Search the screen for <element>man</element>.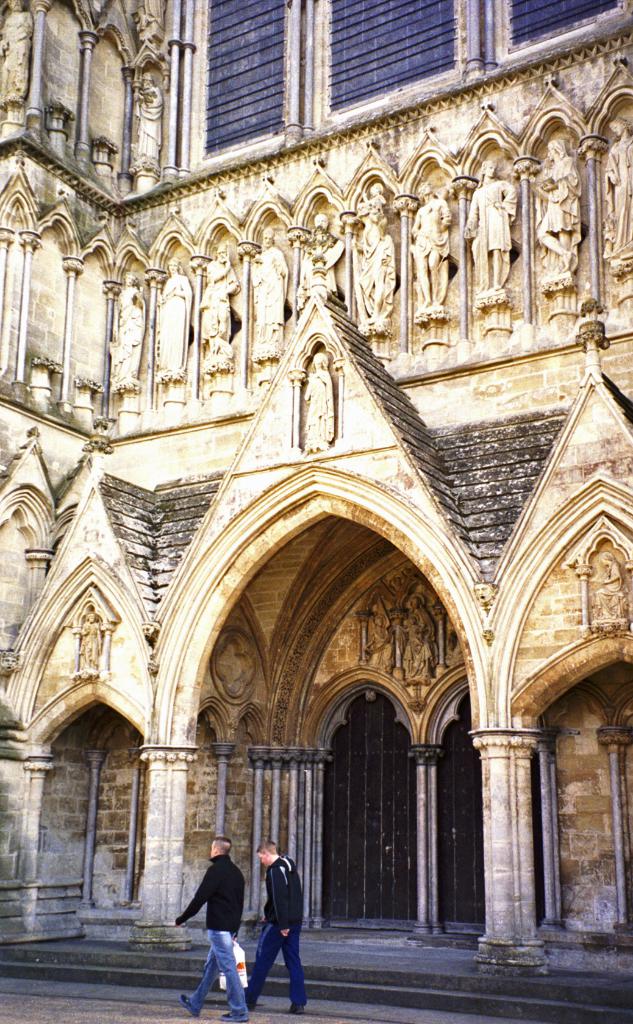
Found at 249,836,317,1012.
